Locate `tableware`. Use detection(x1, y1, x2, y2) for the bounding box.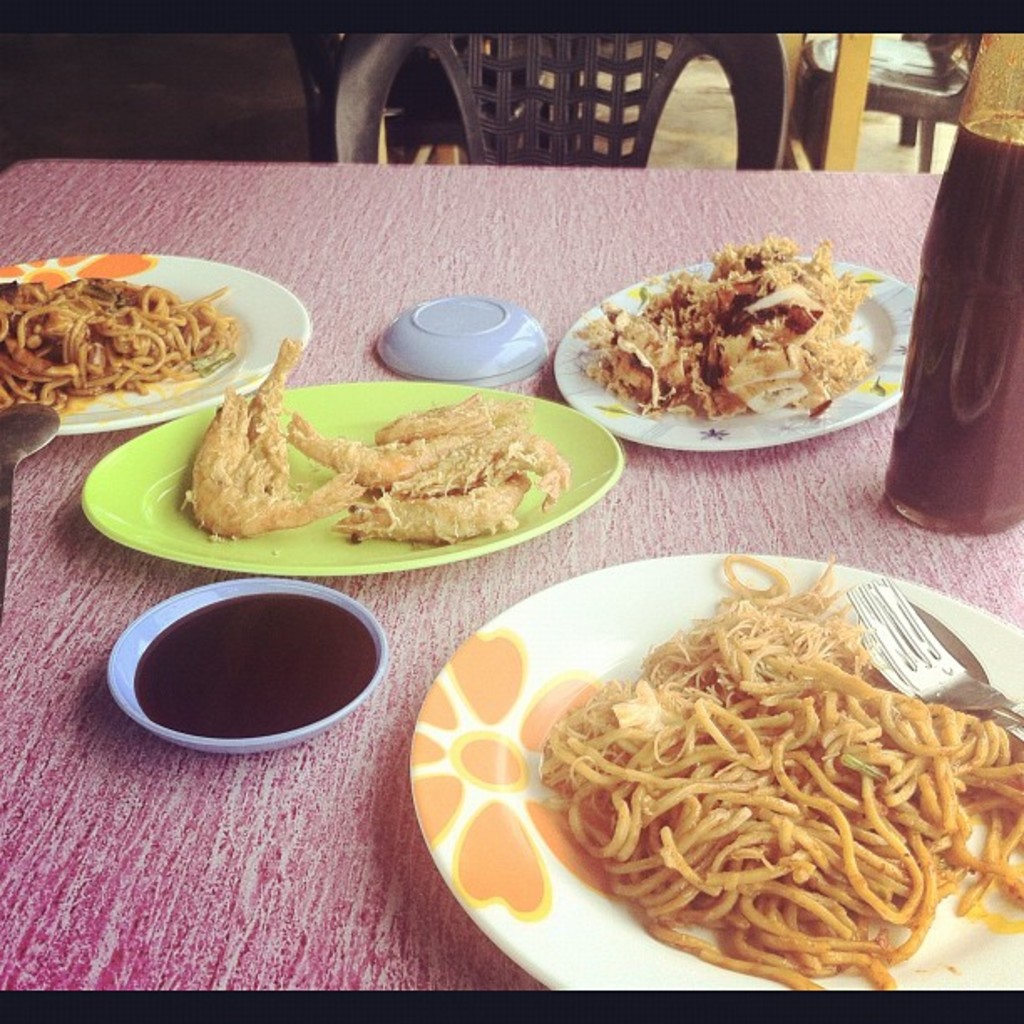
detection(376, 294, 550, 388).
